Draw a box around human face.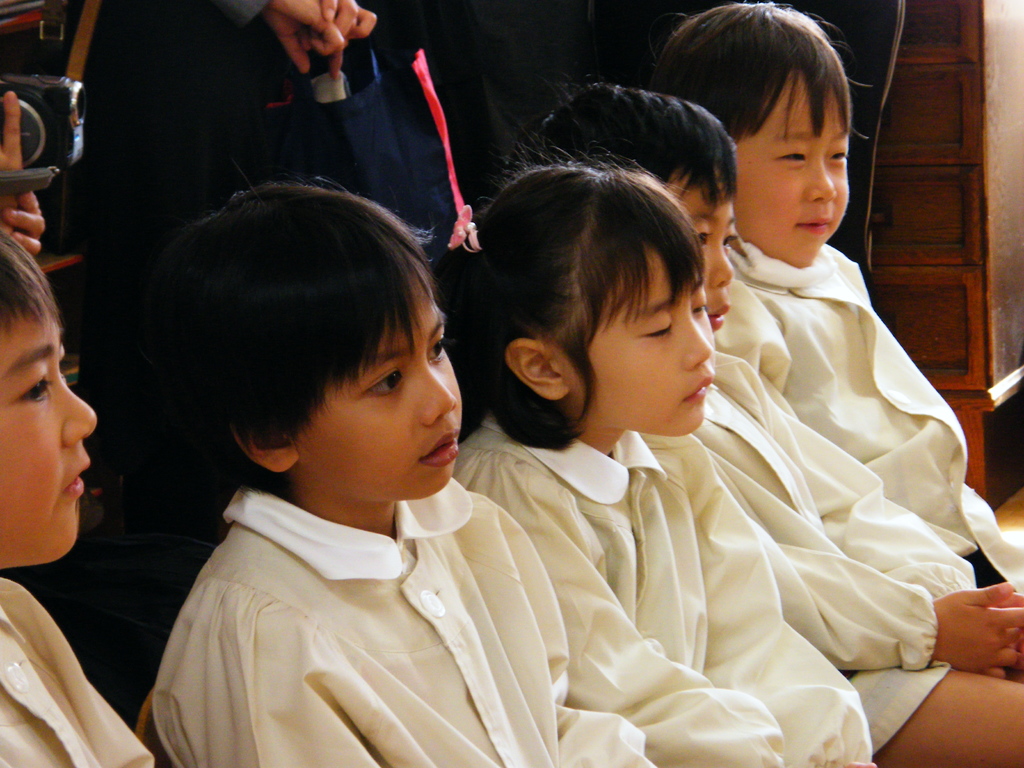
BBox(734, 78, 852, 266).
